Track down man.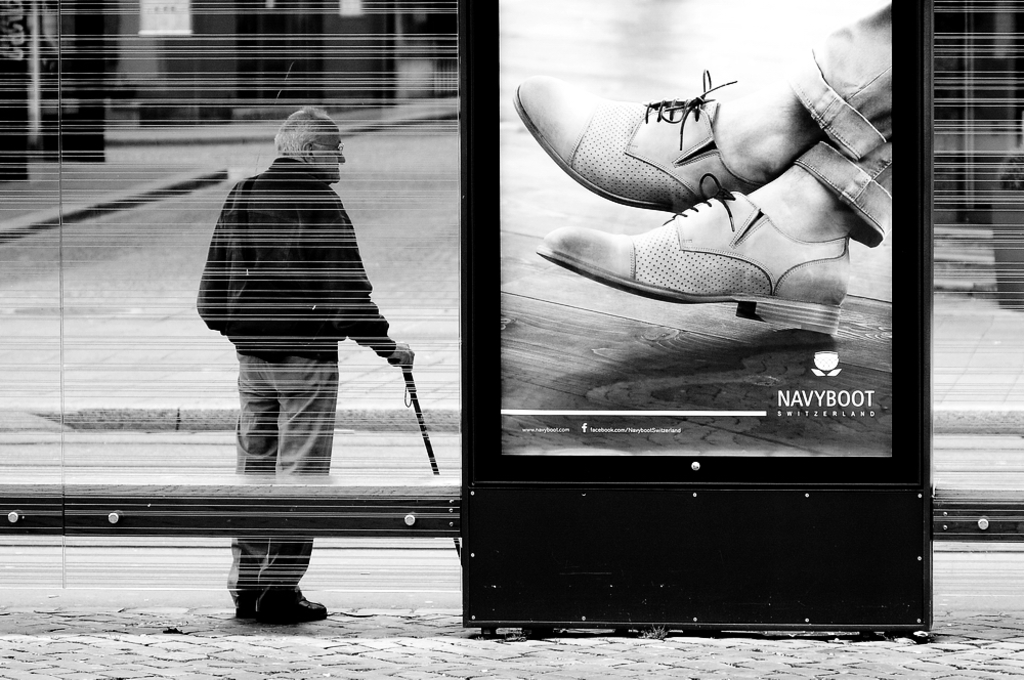
Tracked to left=208, top=103, right=412, bottom=609.
